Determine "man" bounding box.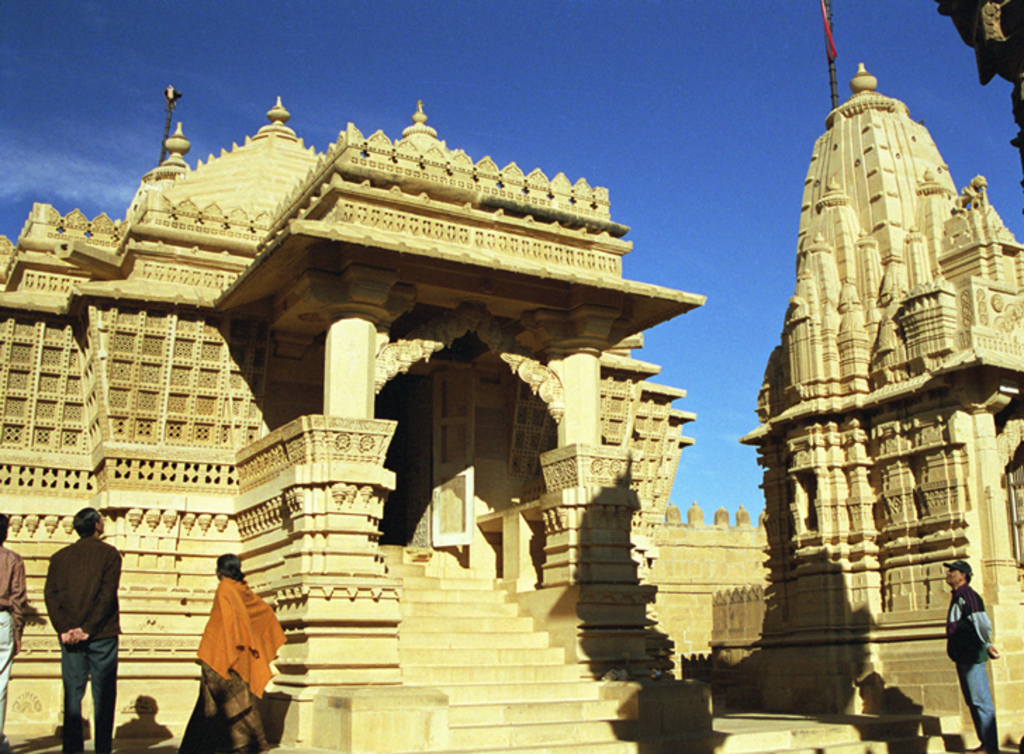
Determined: [0, 516, 28, 743].
